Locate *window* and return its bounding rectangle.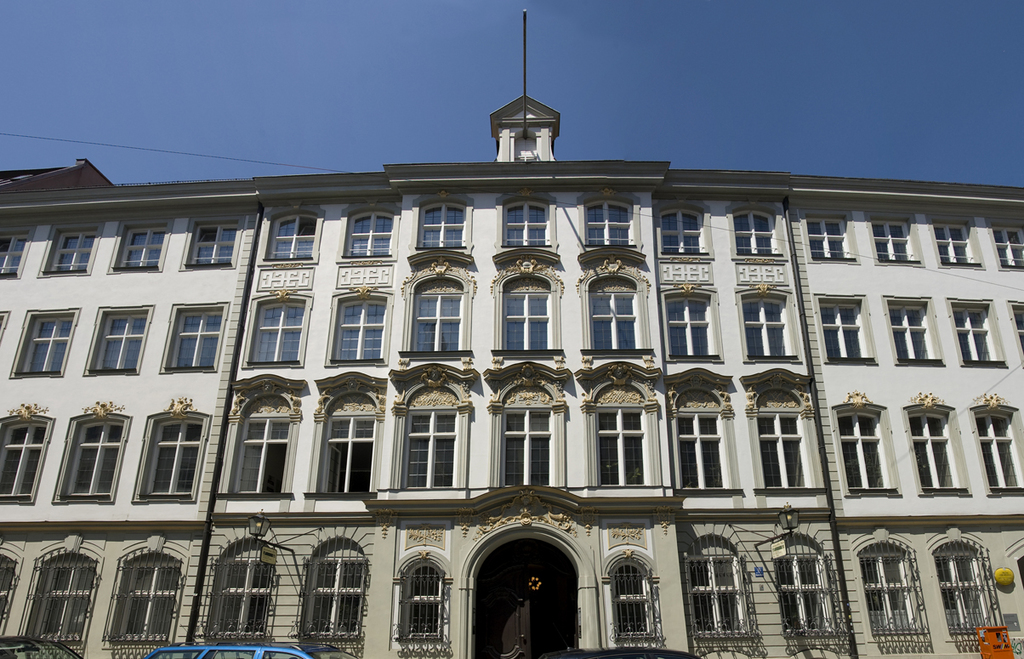
[left=20, top=308, right=75, bottom=372].
